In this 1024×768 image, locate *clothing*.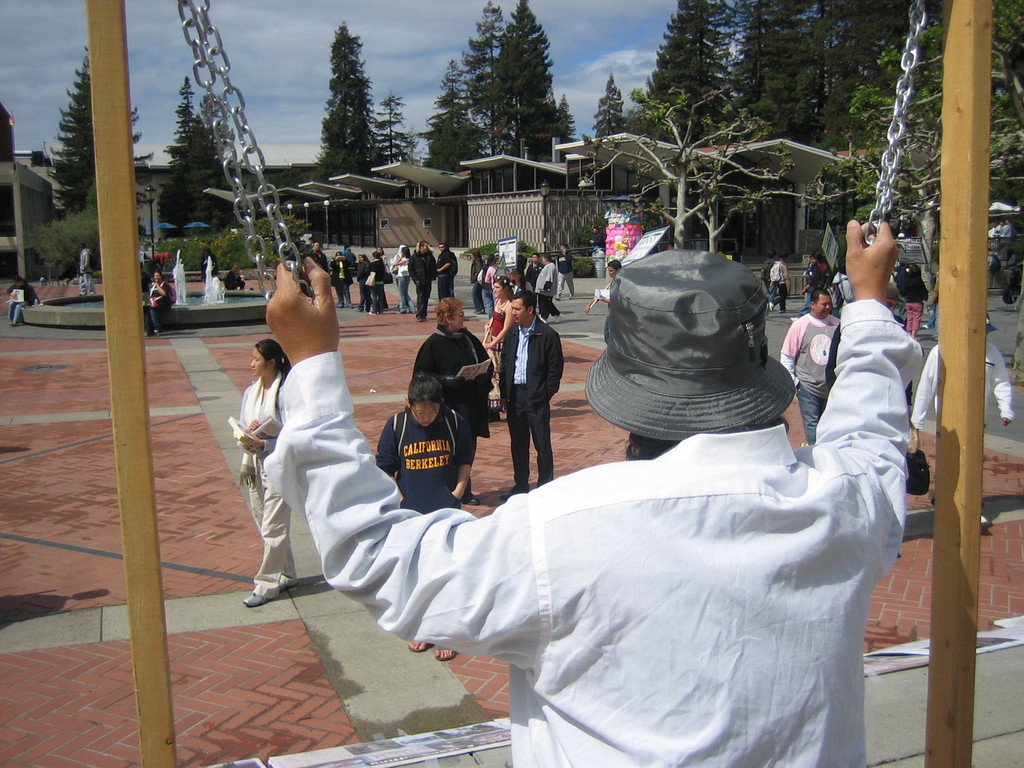
Bounding box: 894/263/928/333.
